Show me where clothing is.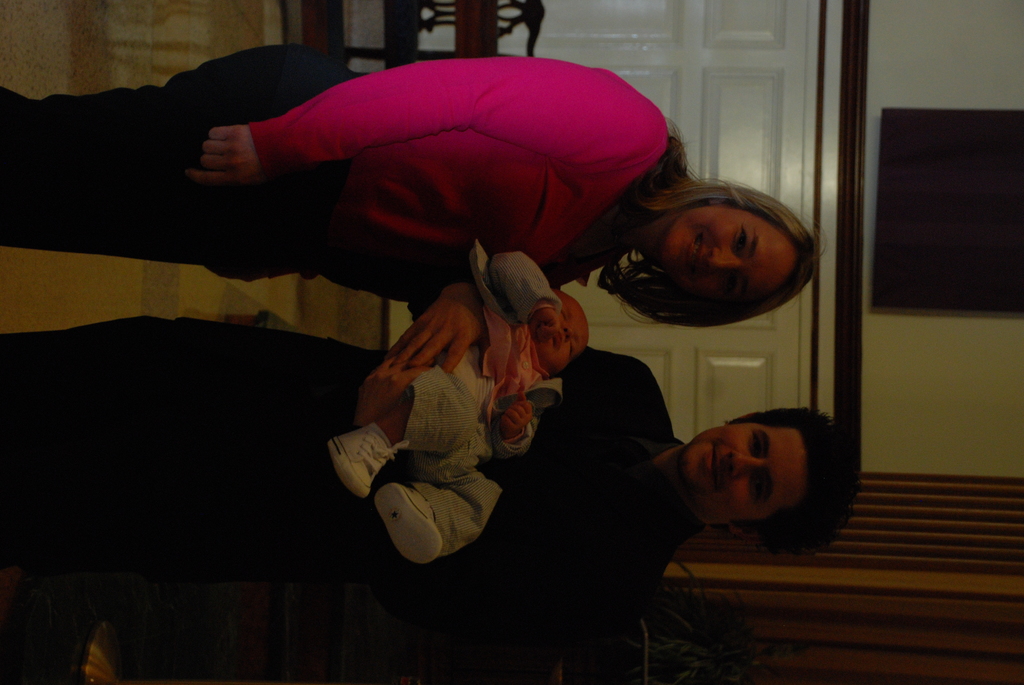
clothing is at bbox=(0, 42, 690, 299).
